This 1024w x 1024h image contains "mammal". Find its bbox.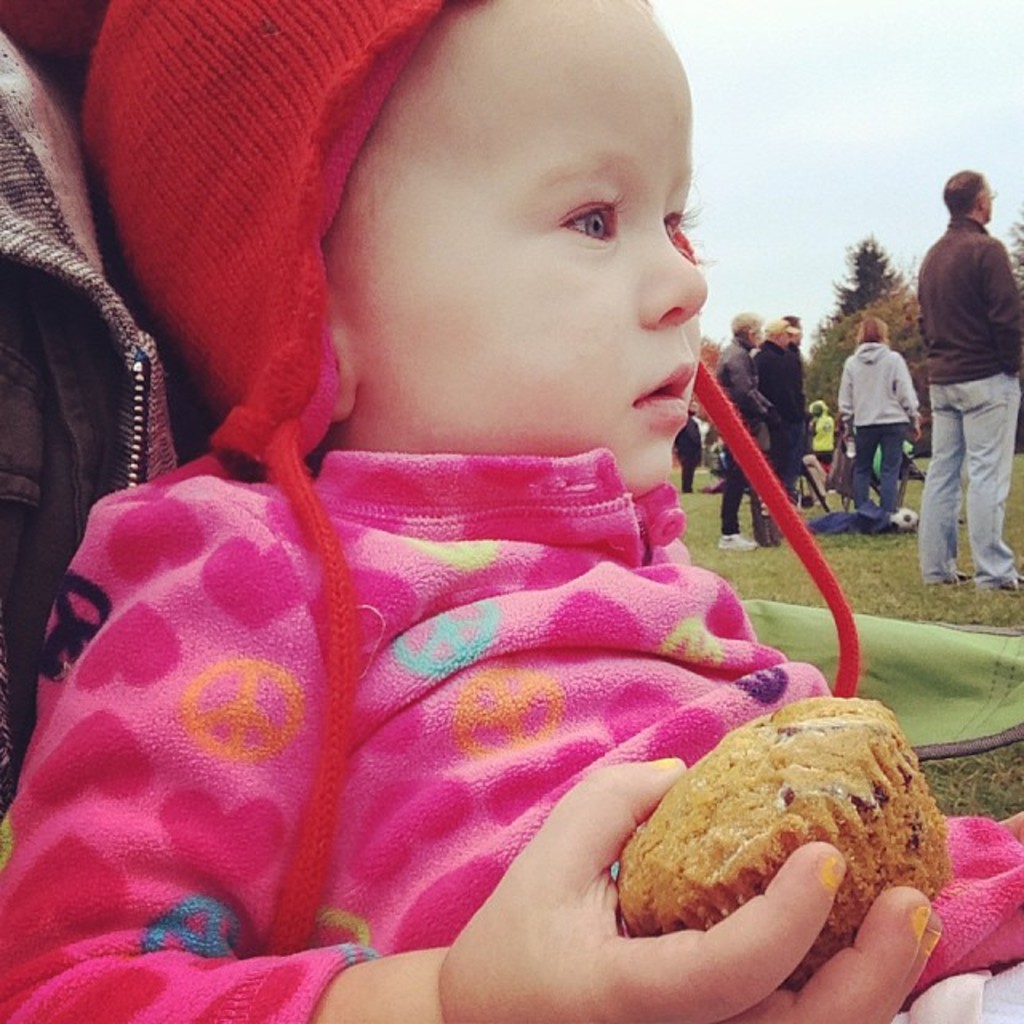
0, 0, 1022, 1022.
